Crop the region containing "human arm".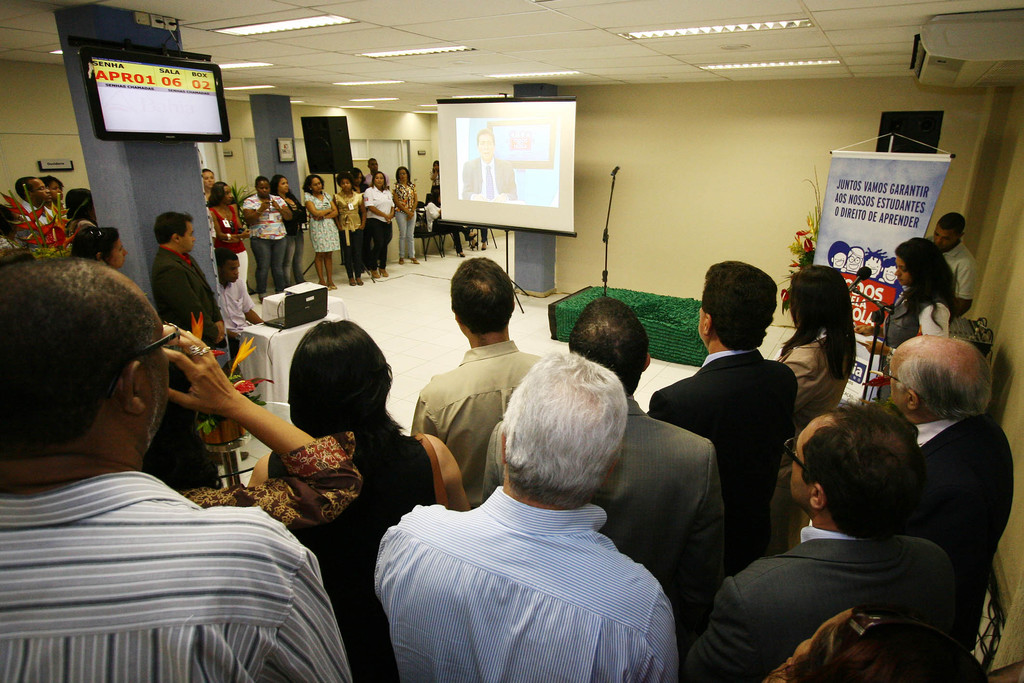
Crop region: BBox(155, 308, 365, 534).
